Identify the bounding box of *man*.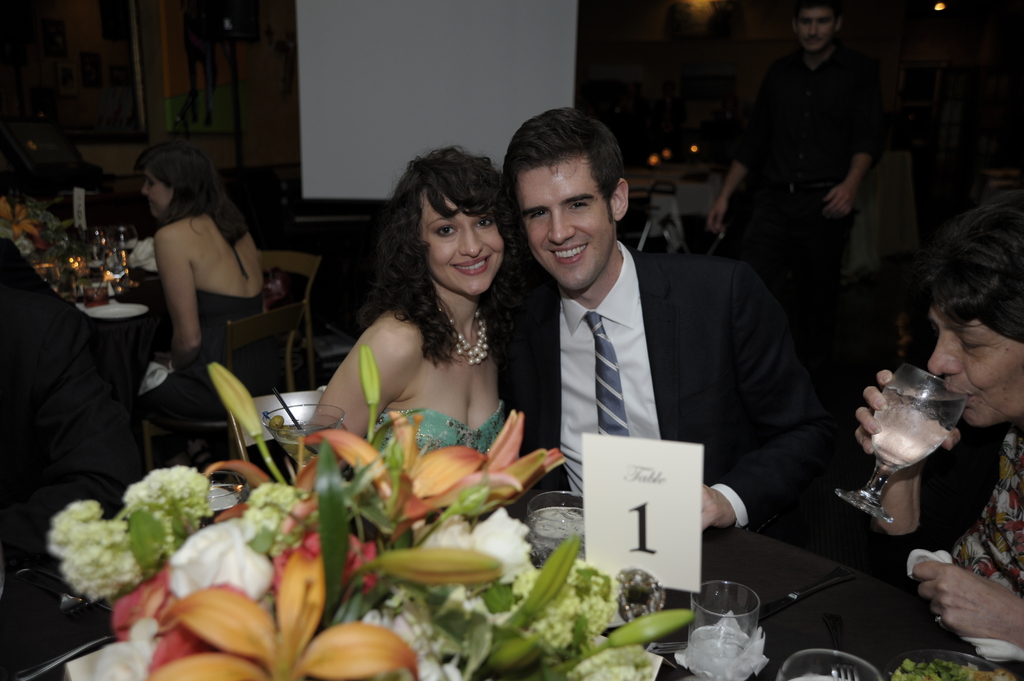
{"left": 493, "top": 109, "right": 834, "bottom": 543}.
